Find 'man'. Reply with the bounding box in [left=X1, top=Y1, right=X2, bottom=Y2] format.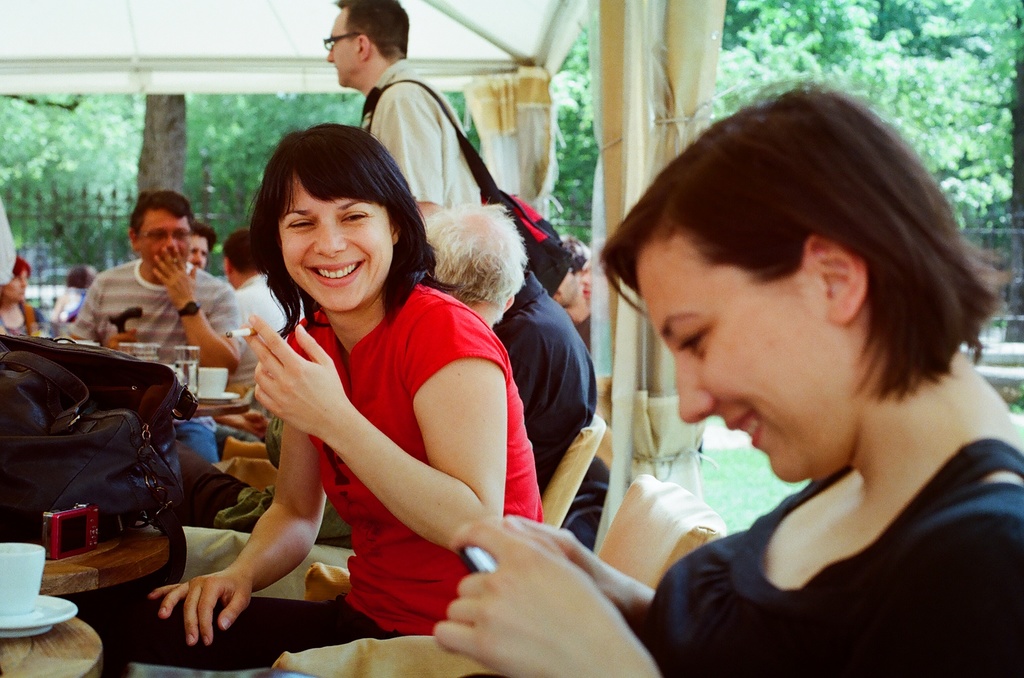
[left=70, top=191, right=234, bottom=374].
